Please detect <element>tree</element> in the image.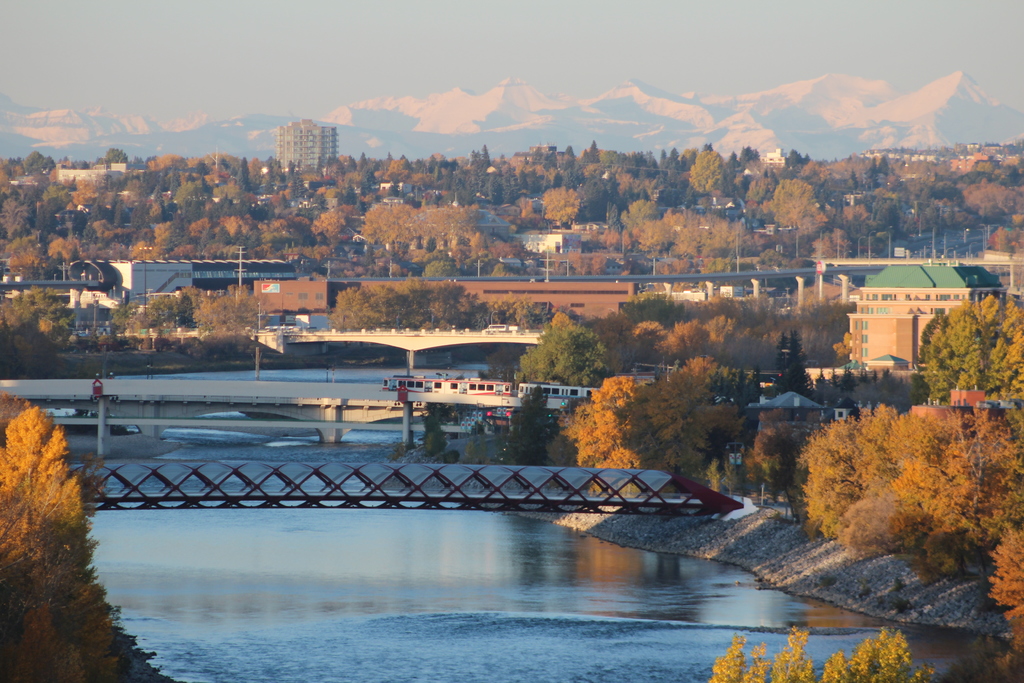
x1=957, y1=183, x2=1011, y2=222.
